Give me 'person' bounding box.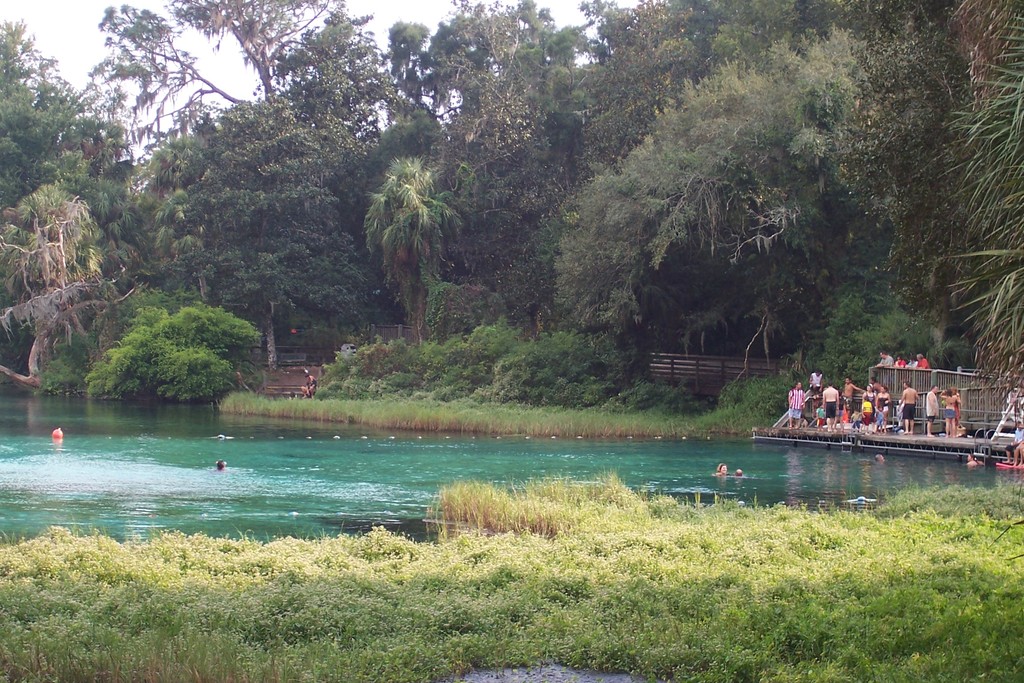
rect(1013, 443, 1023, 467).
